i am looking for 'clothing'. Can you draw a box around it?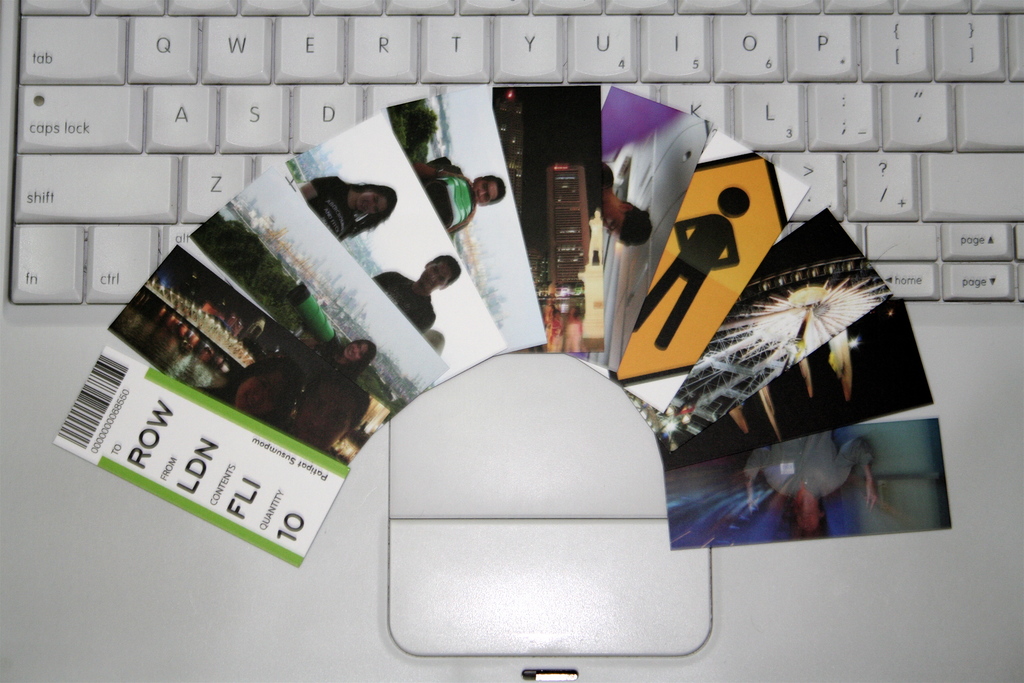
Sure, the bounding box is bbox=[742, 429, 876, 502].
